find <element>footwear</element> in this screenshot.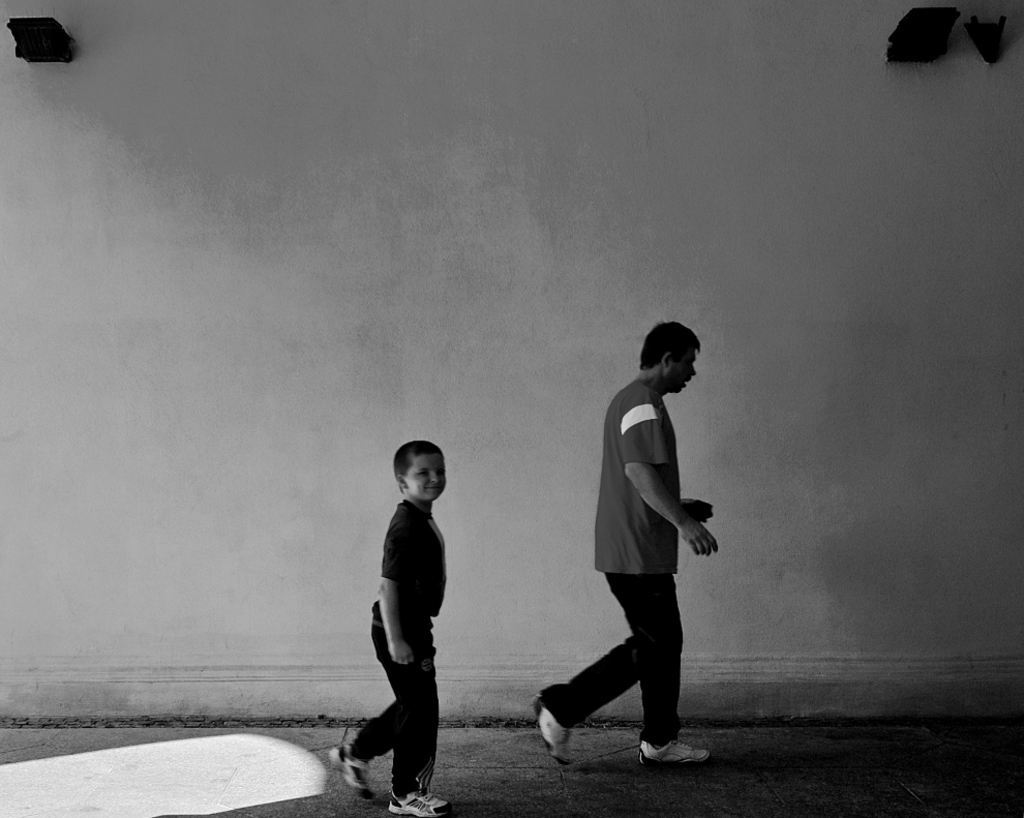
The bounding box for <element>footwear</element> is [x1=386, y1=785, x2=453, y2=817].
